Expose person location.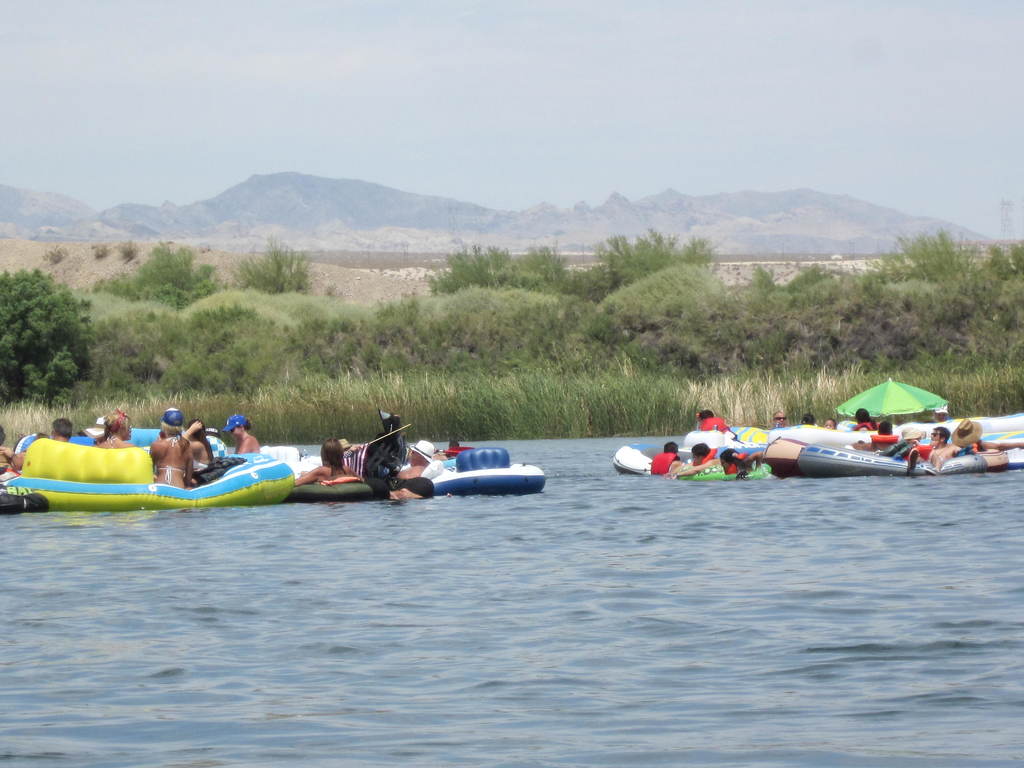
Exposed at select_region(294, 438, 364, 486).
